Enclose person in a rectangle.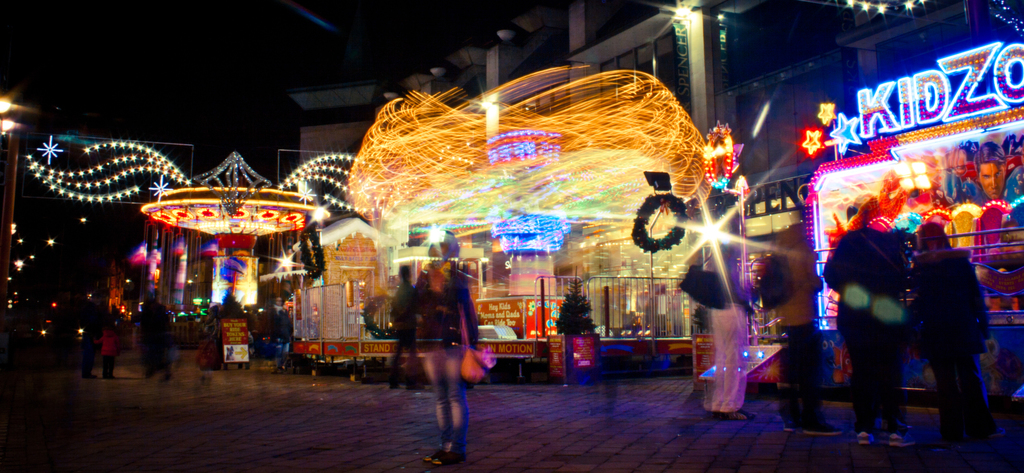
915/145/1023/228.
